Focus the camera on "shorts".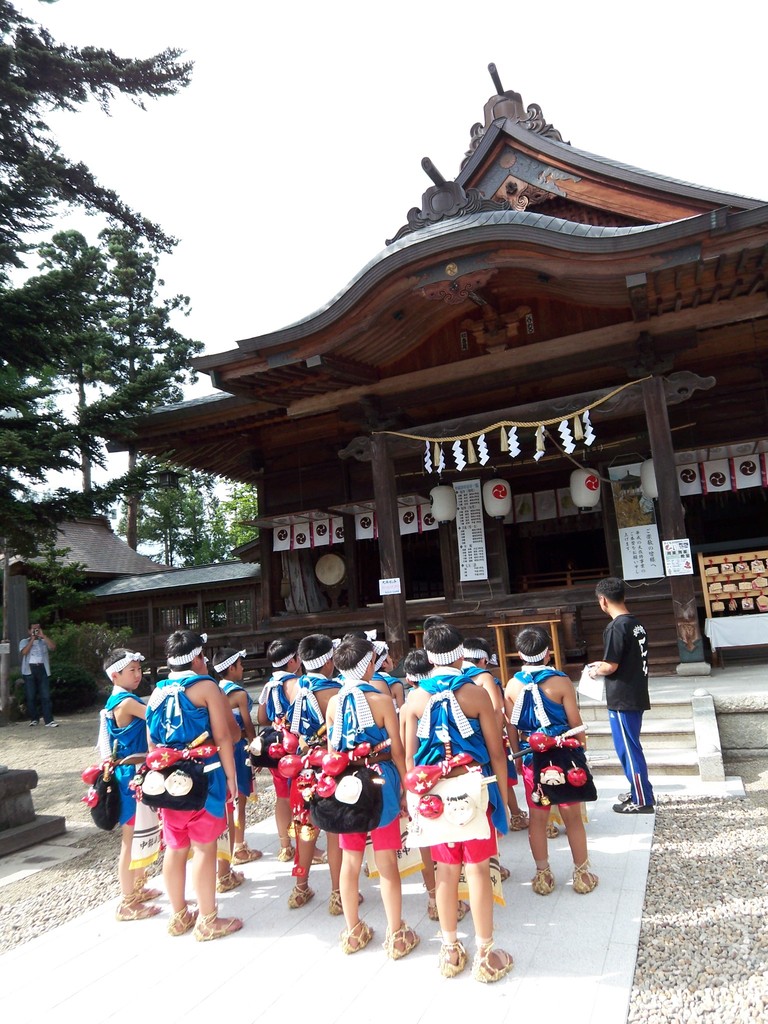
Focus region: bbox=(120, 760, 146, 830).
